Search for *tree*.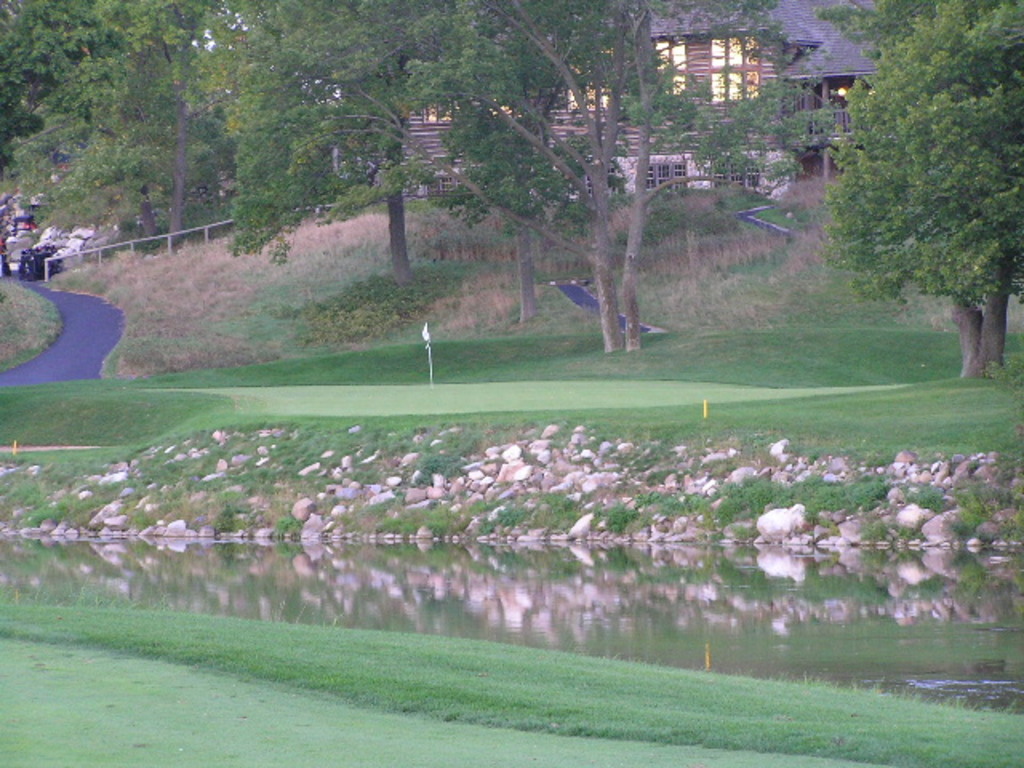
Found at region(5, 0, 243, 253).
